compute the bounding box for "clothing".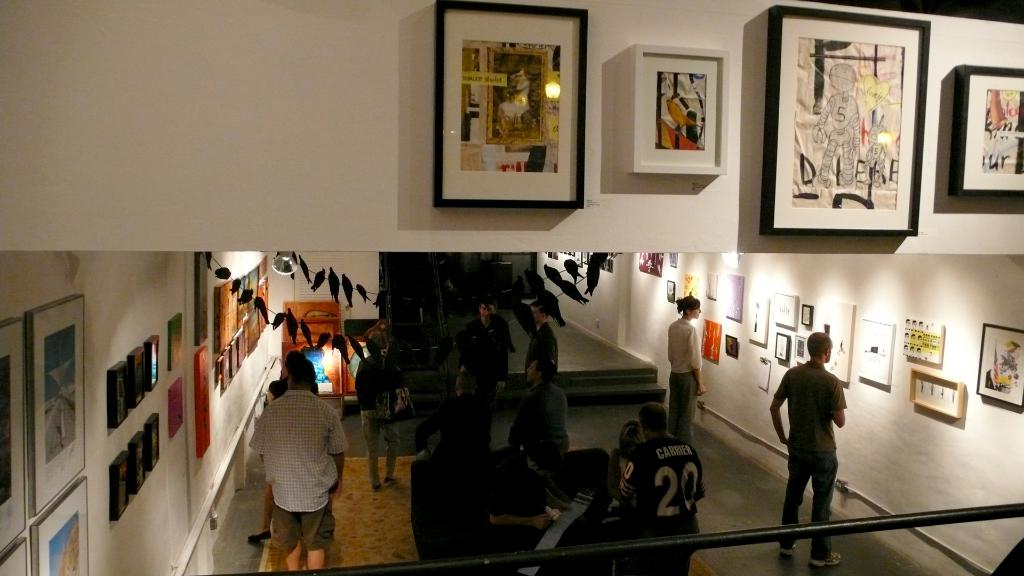
l=414, t=390, r=492, b=459.
